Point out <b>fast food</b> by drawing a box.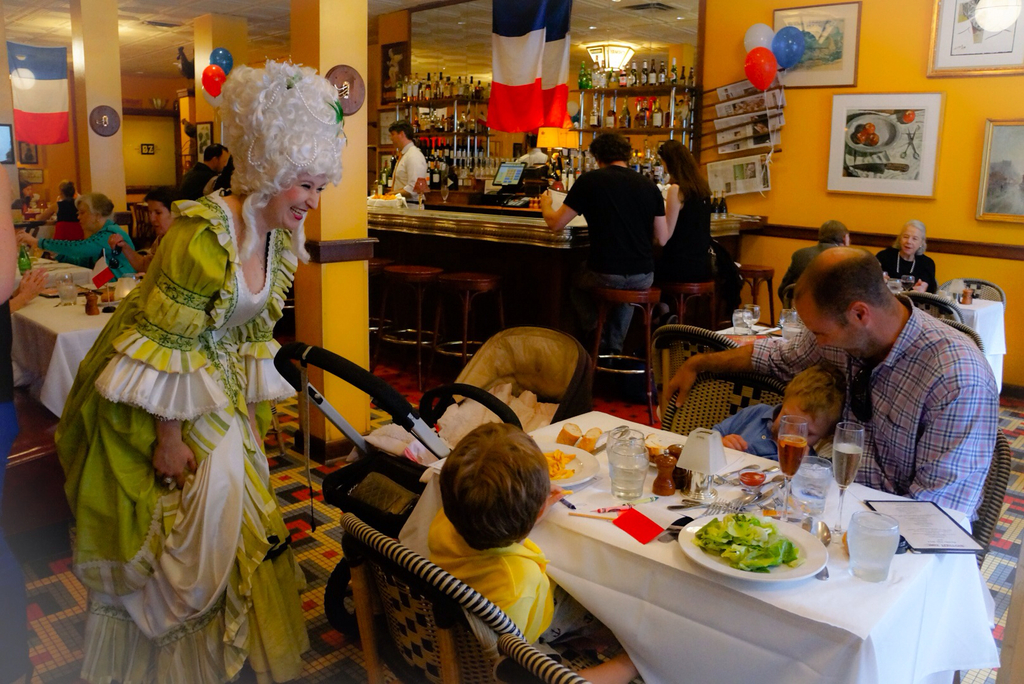
crop(709, 514, 819, 581).
